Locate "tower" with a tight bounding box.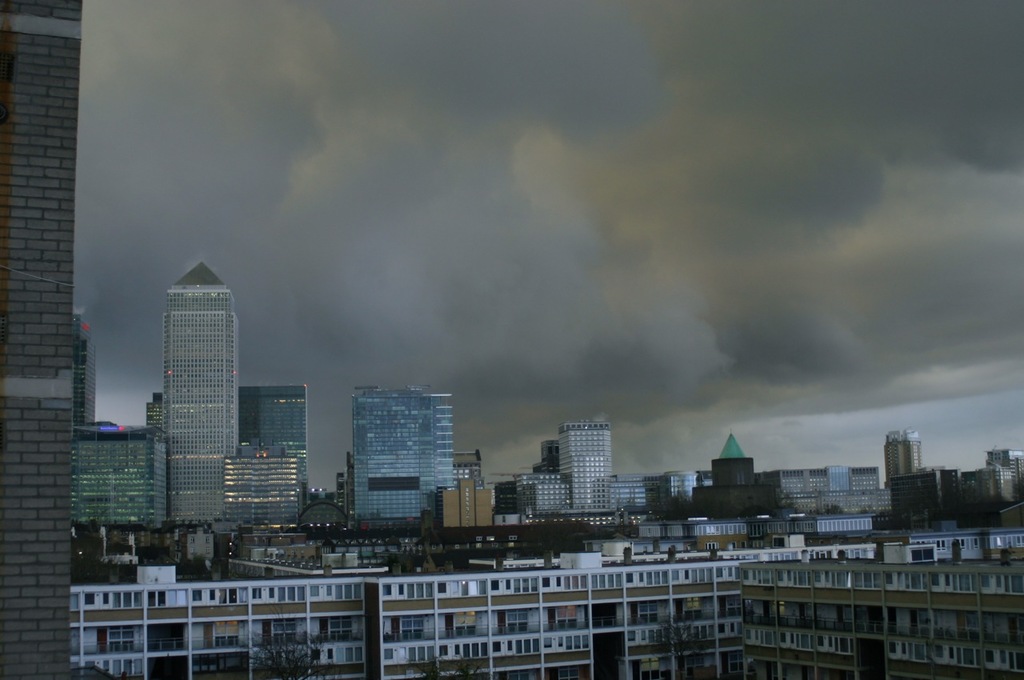
693/431/764/513.
